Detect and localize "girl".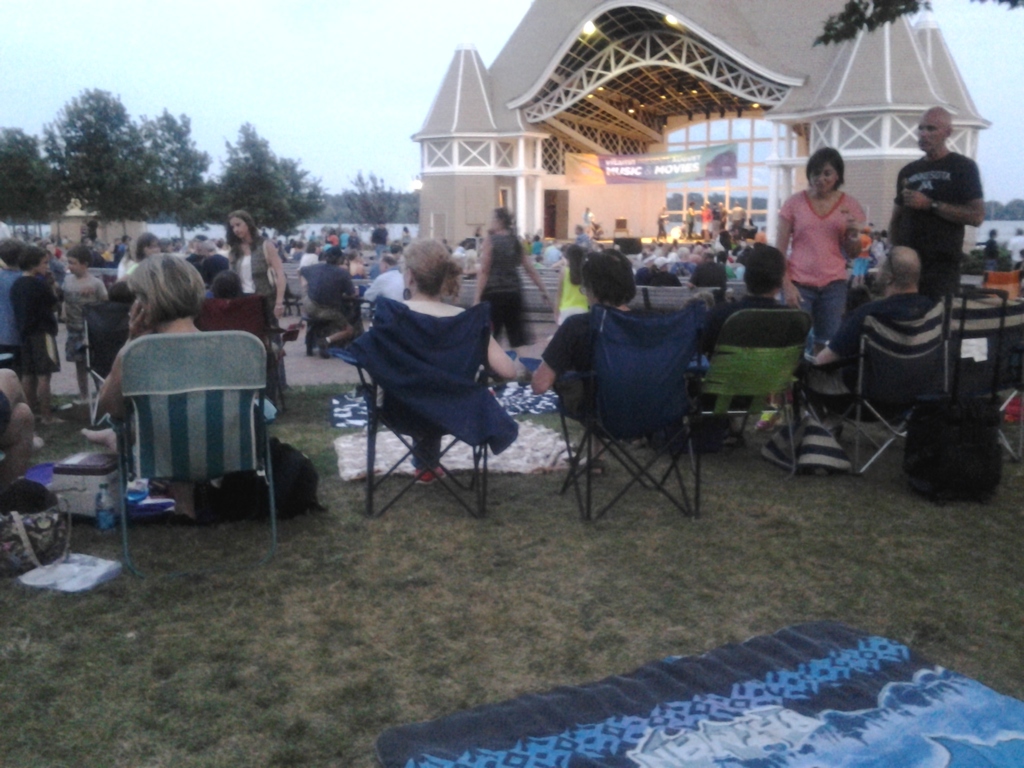
Localized at [x1=228, y1=207, x2=287, y2=387].
